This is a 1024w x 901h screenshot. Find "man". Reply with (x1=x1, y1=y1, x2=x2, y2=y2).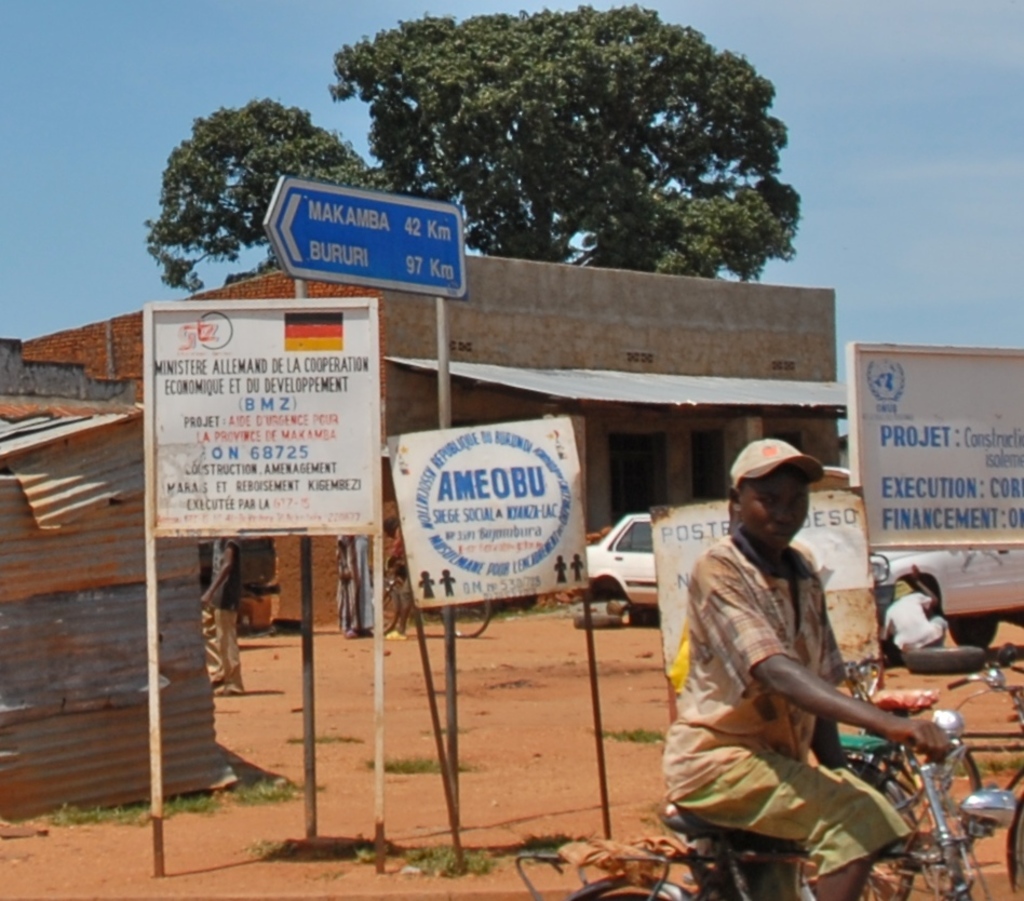
(x1=191, y1=536, x2=244, y2=698).
